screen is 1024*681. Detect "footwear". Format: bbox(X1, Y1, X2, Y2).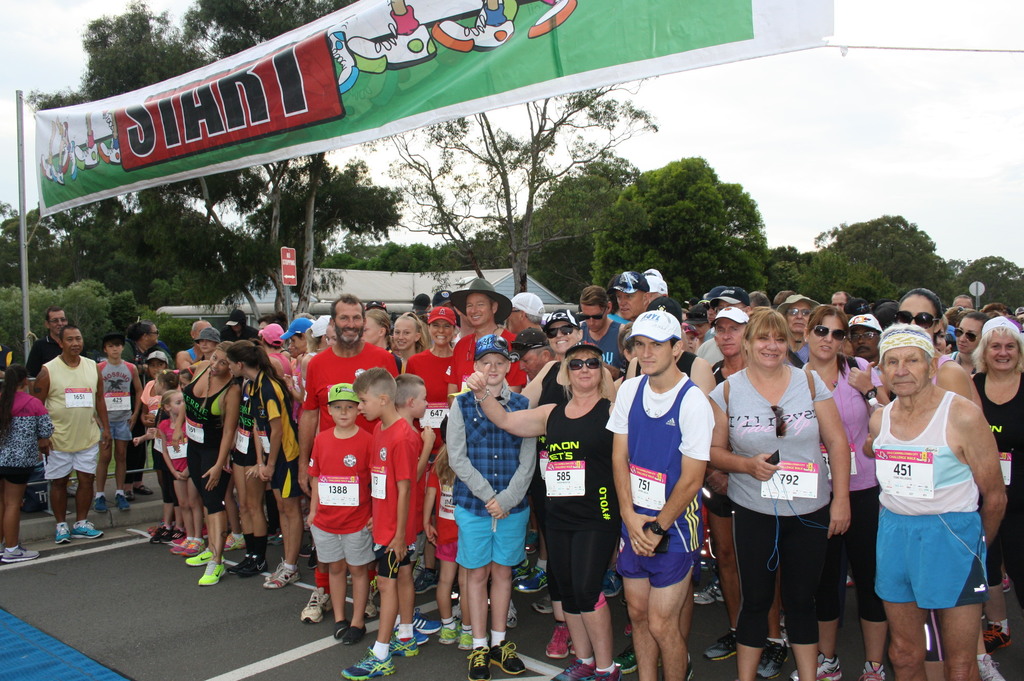
bbox(984, 623, 1015, 659).
